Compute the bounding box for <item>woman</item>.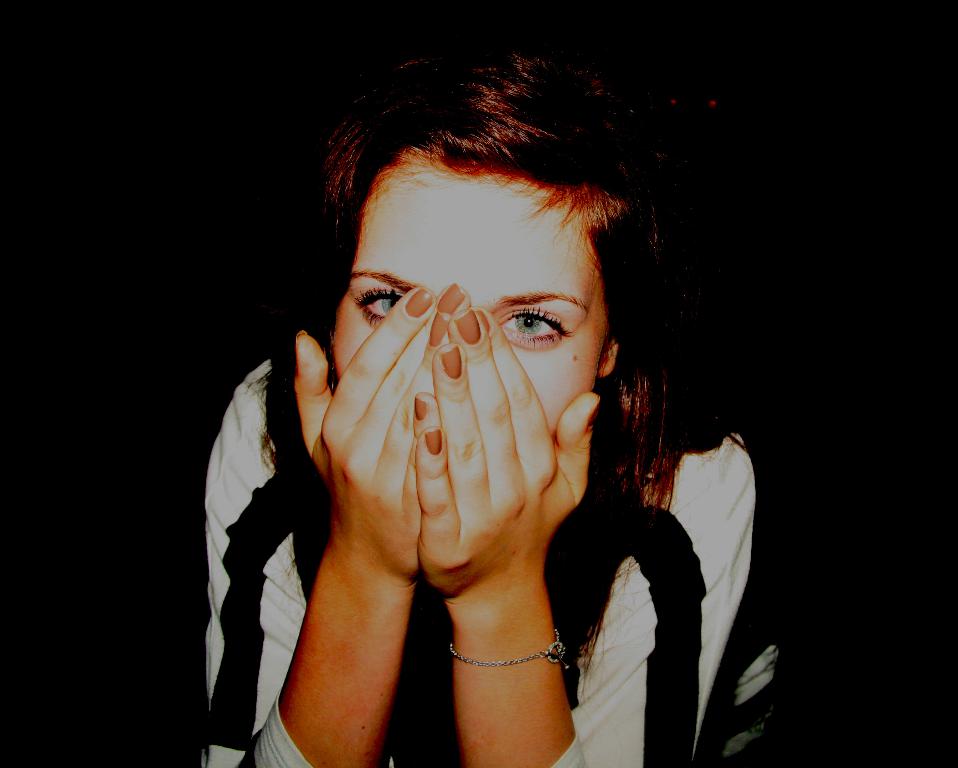
rect(192, 38, 804, 756).
